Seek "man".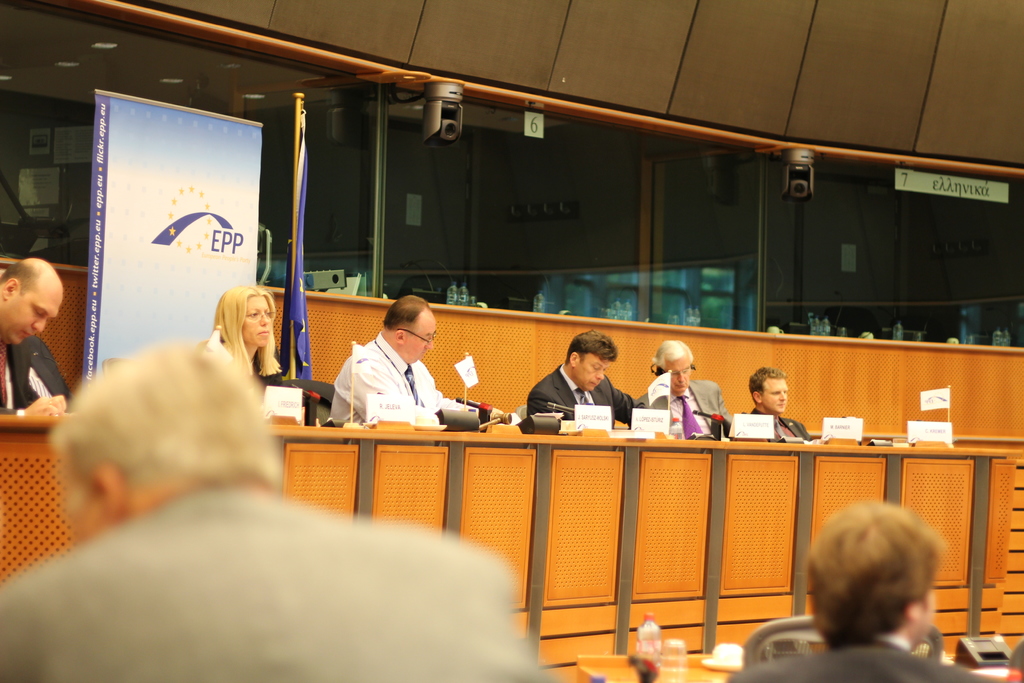
box(638, 339, 738, 441).
